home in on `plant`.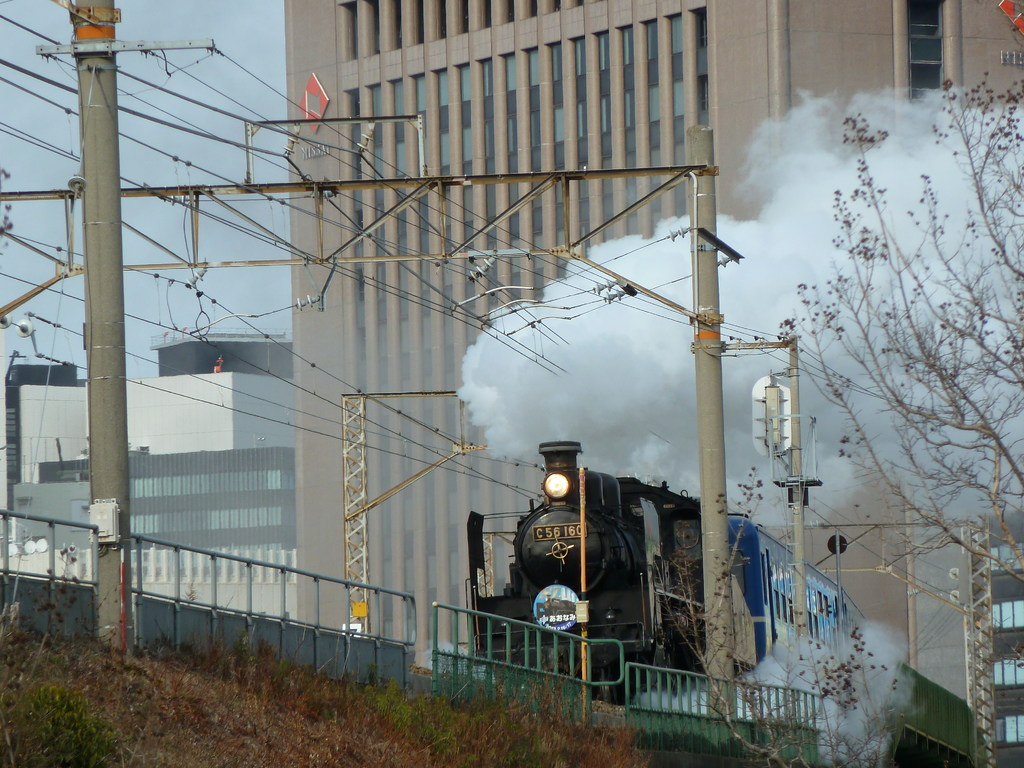
Homed in at {"x1": 651, "y1": 471, "x2": 767, "y2": 767}.
